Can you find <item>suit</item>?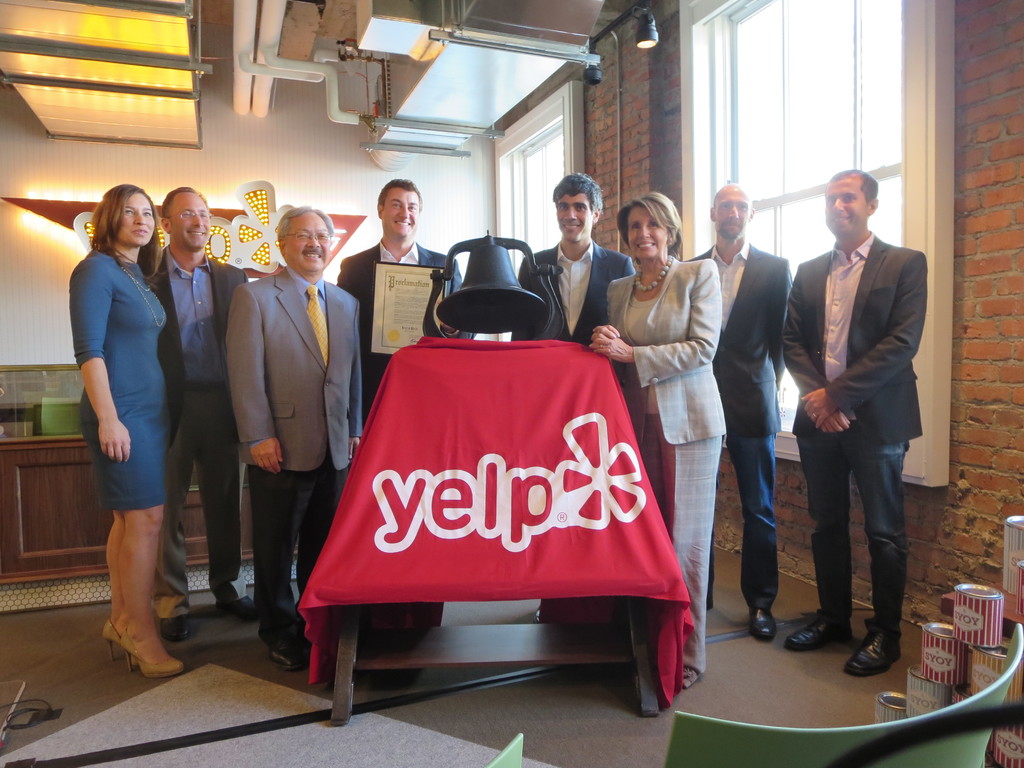
Yes, bounding box: {"left": 604, "top": 257, "right": 726, "bottom": 665}.
